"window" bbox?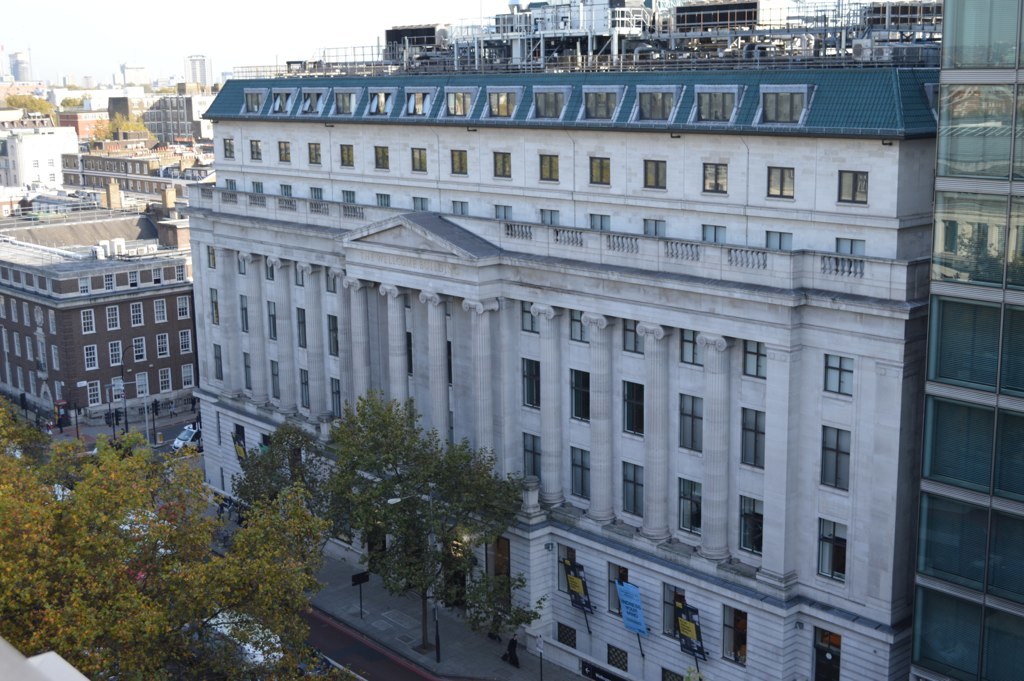
detection(296, 367, 319, 414)
